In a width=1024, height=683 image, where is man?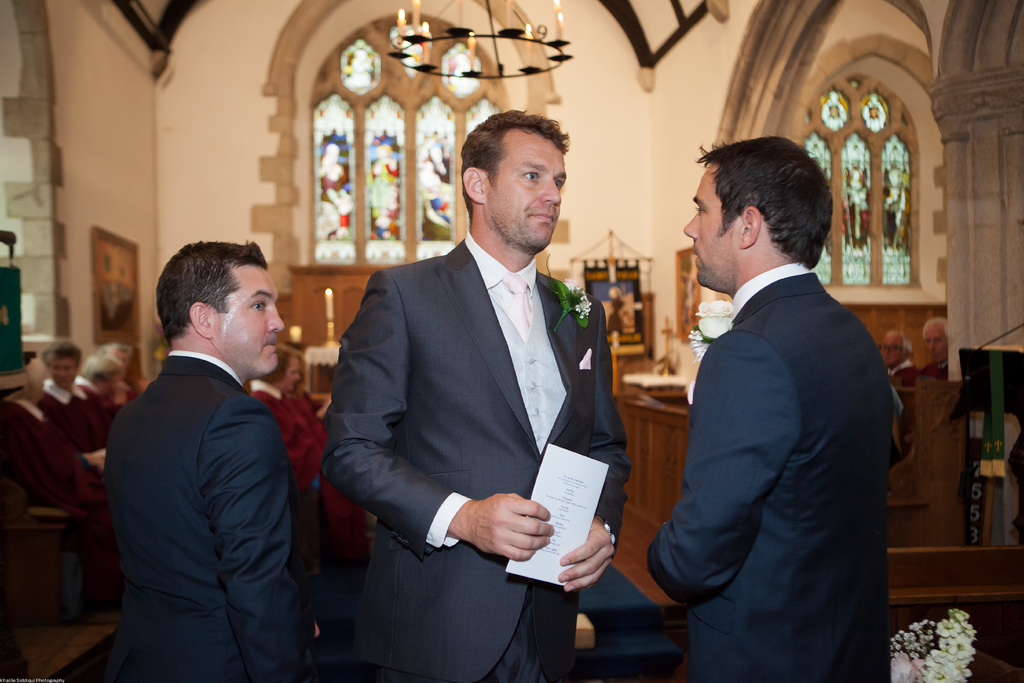
rect(644, 133, 883, 682).
